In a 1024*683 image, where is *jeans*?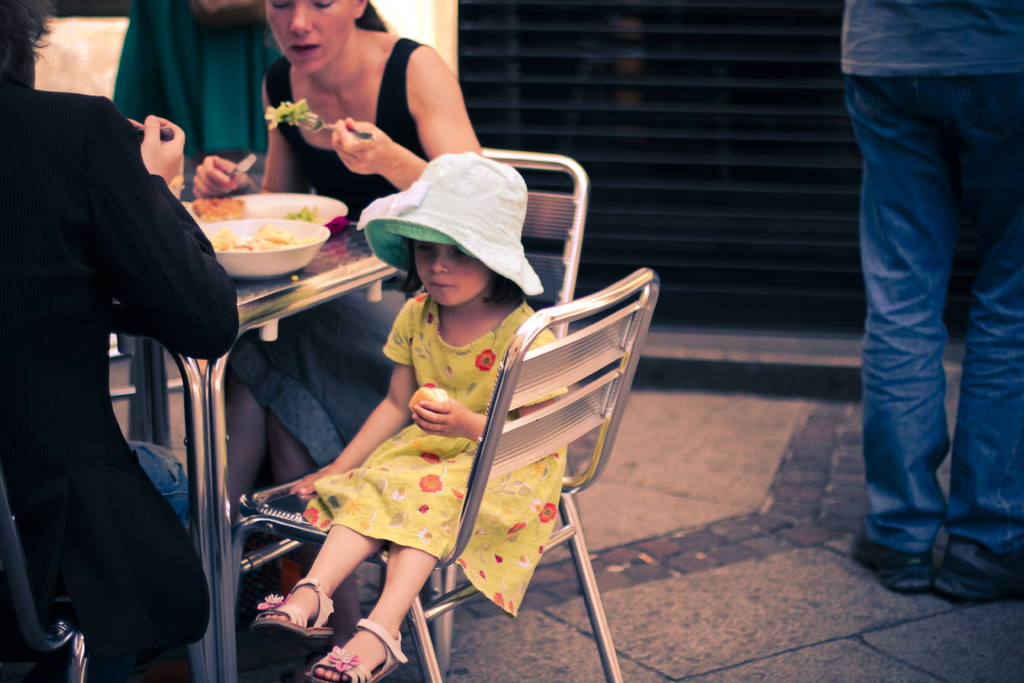
x1=124, y1=438, x2=191, y2=527.
